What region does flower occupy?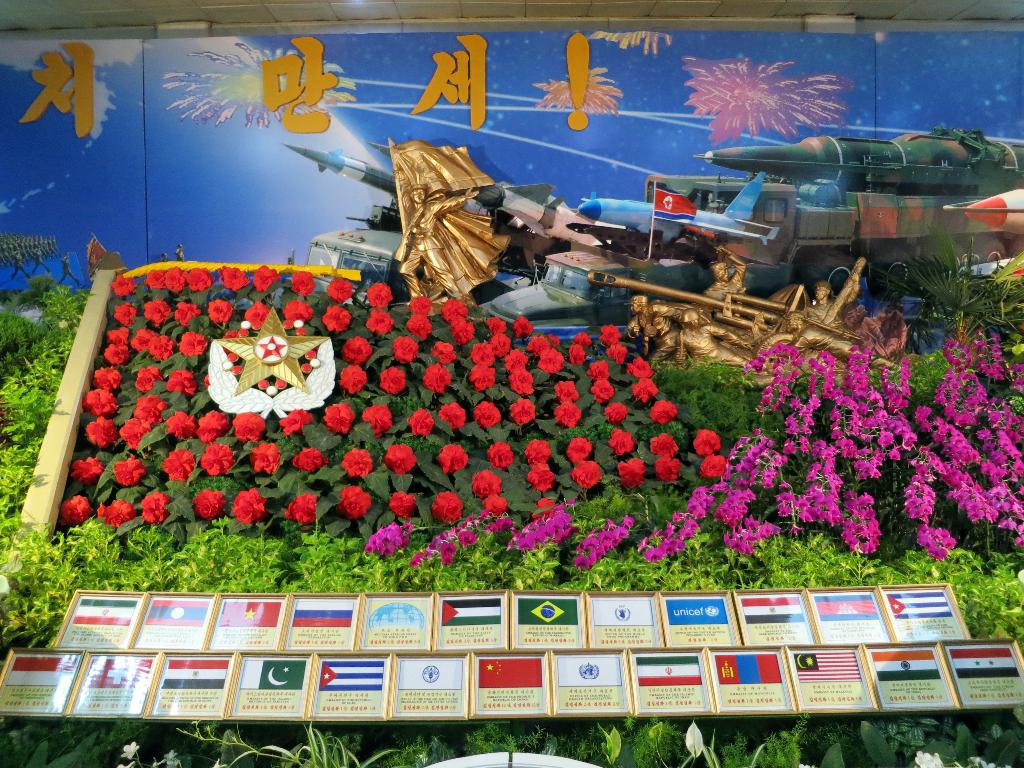
<box>571,462,600,490</box>.
